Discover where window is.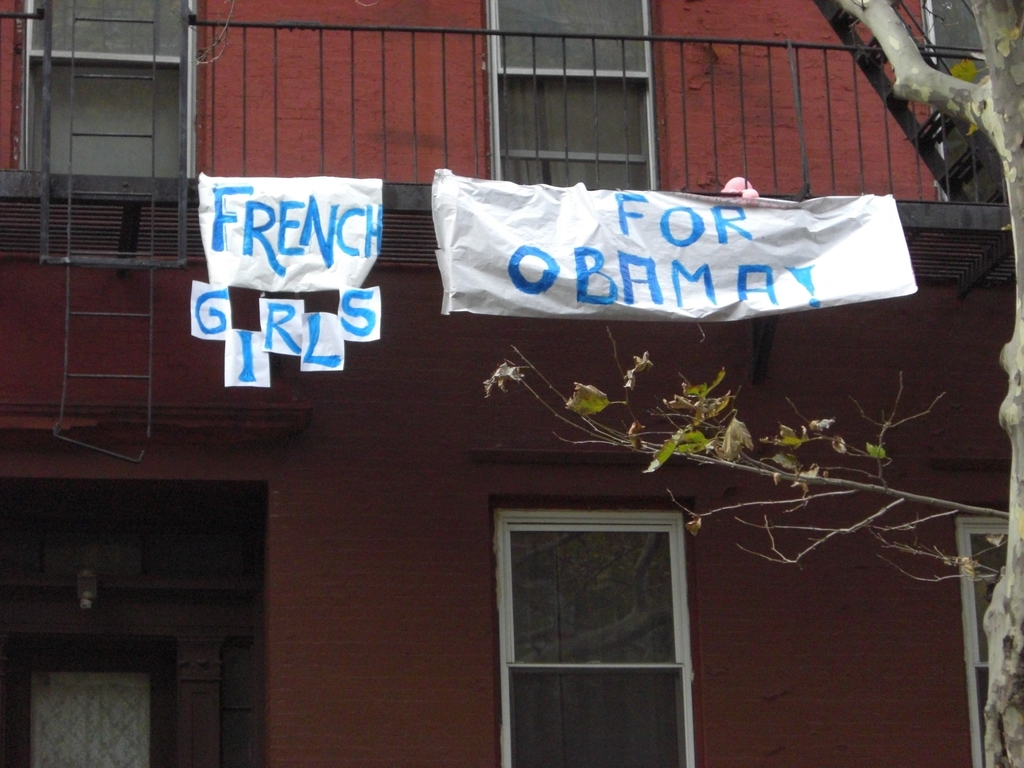
Discovered at left=17, top=1, right=204, bottom=175.
